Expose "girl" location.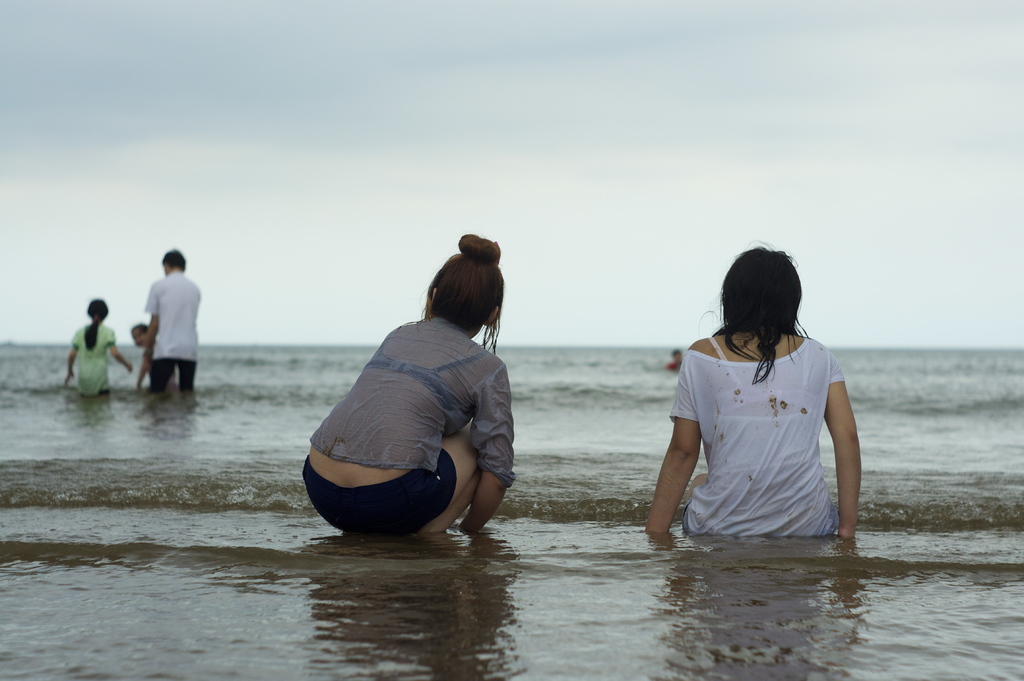
Exposed at [307,237,484,539].
